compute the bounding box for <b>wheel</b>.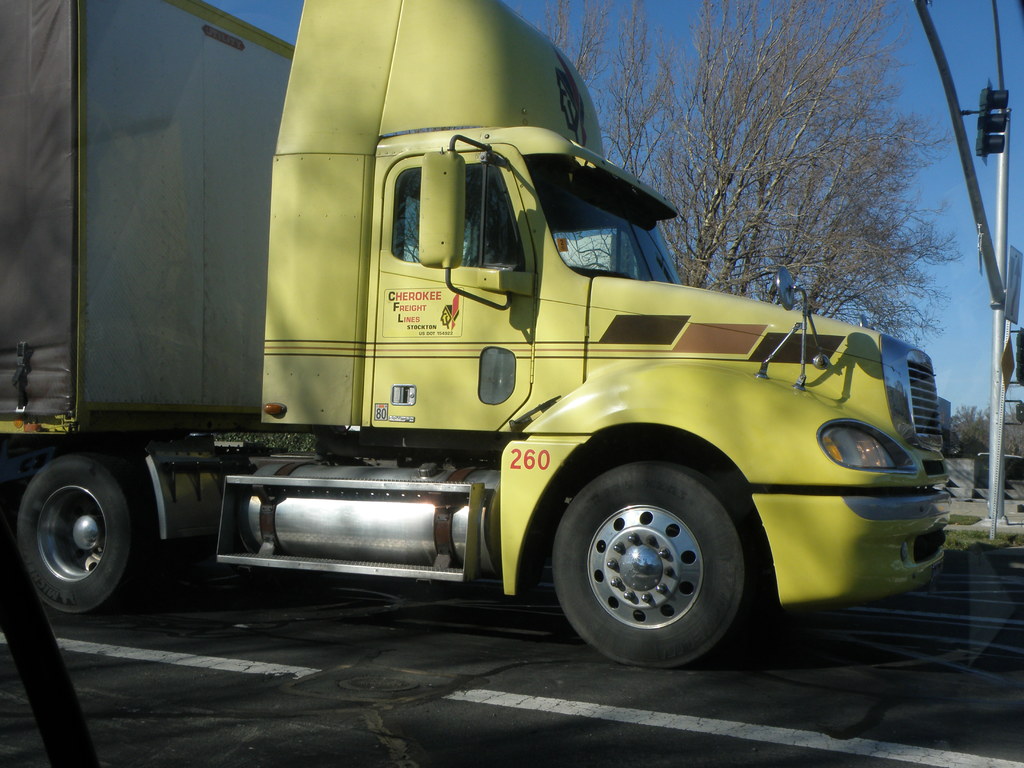
box(10, 450, 145, 623).
